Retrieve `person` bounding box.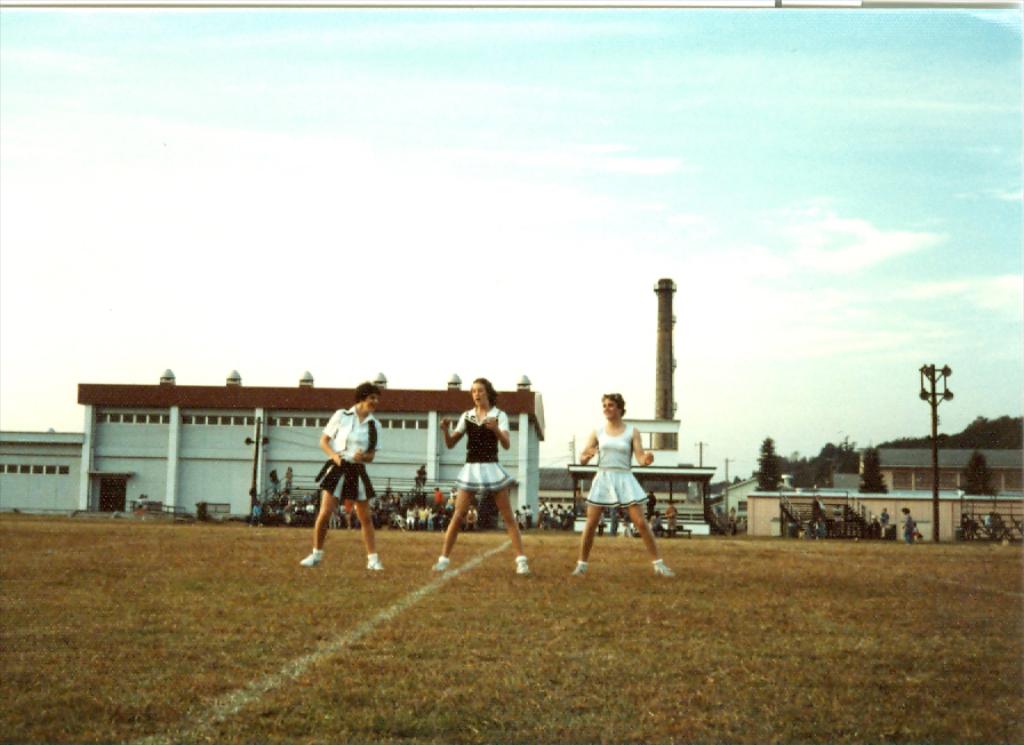
Bounding box: bbox=[577, 390, 674, 574].
